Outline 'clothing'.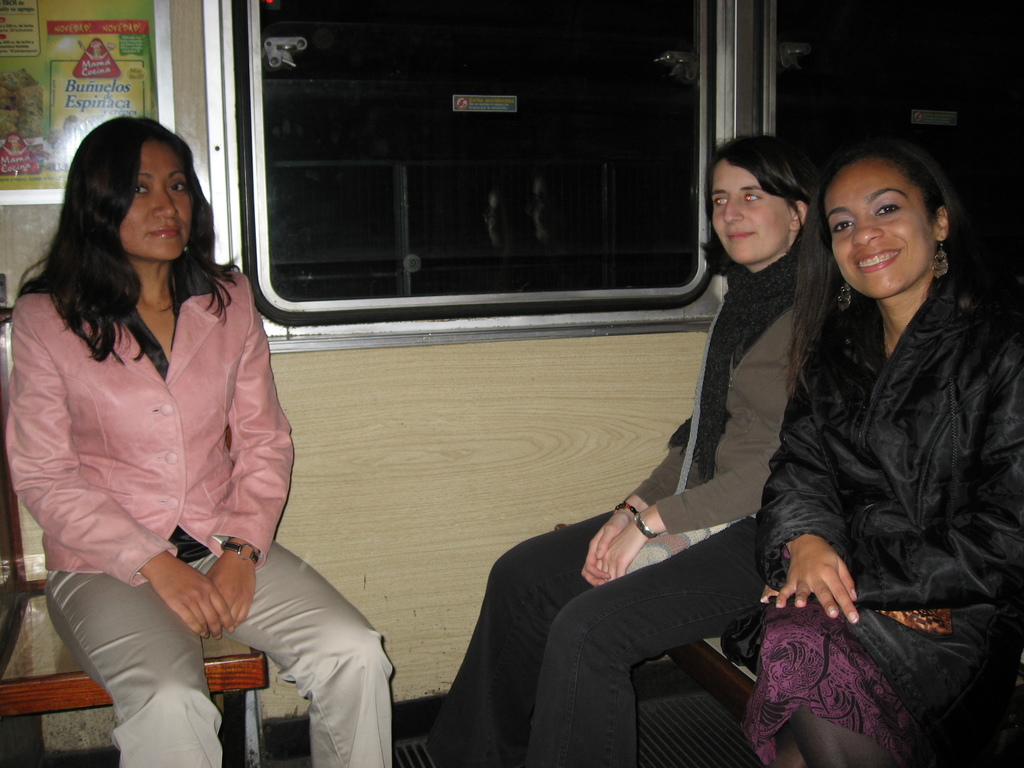
Outline: locate(738, 579, 993, 761).
